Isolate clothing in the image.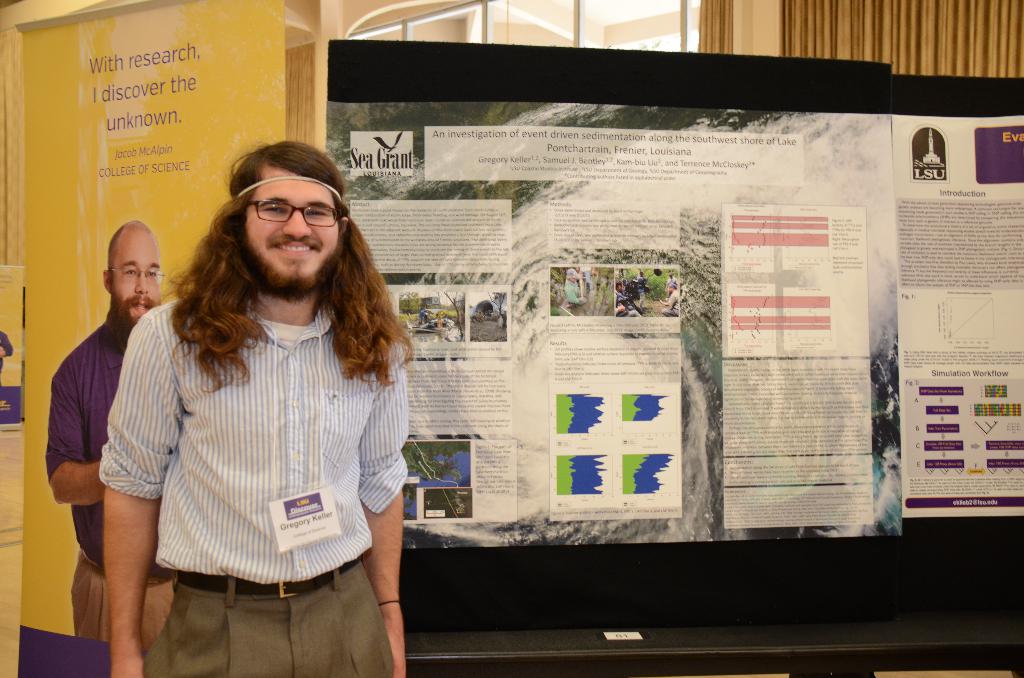
Isolated region: detection(44, 323, 122, 562).
